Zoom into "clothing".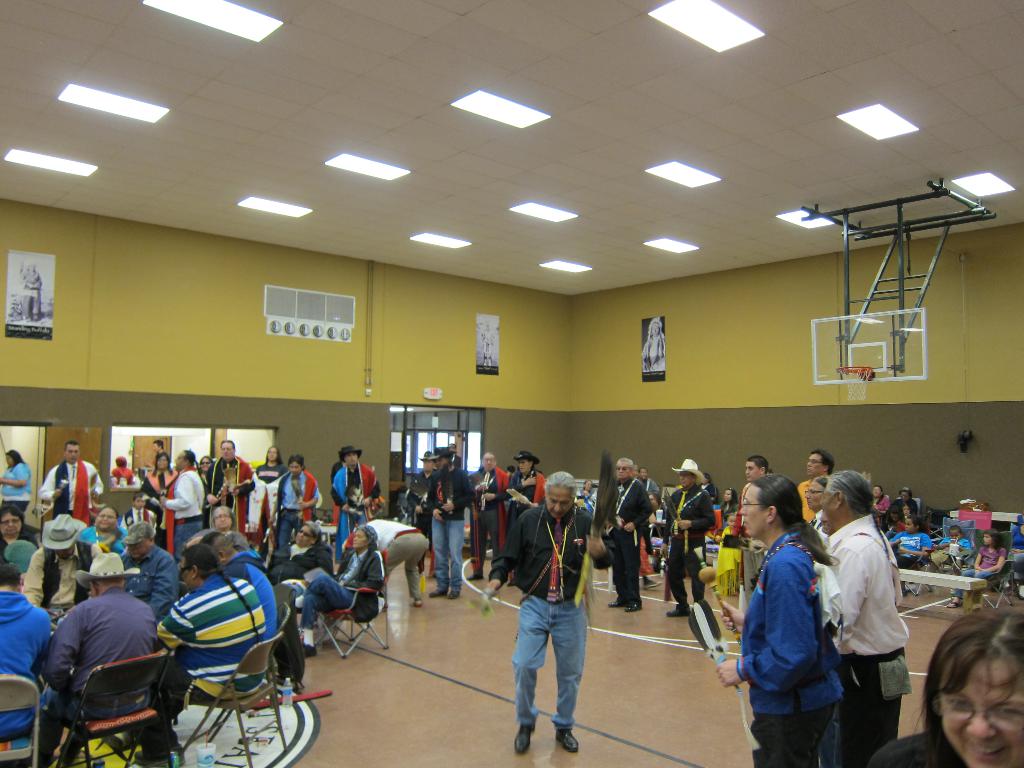
Zoom target: rect(111, 541, 179, 627).
